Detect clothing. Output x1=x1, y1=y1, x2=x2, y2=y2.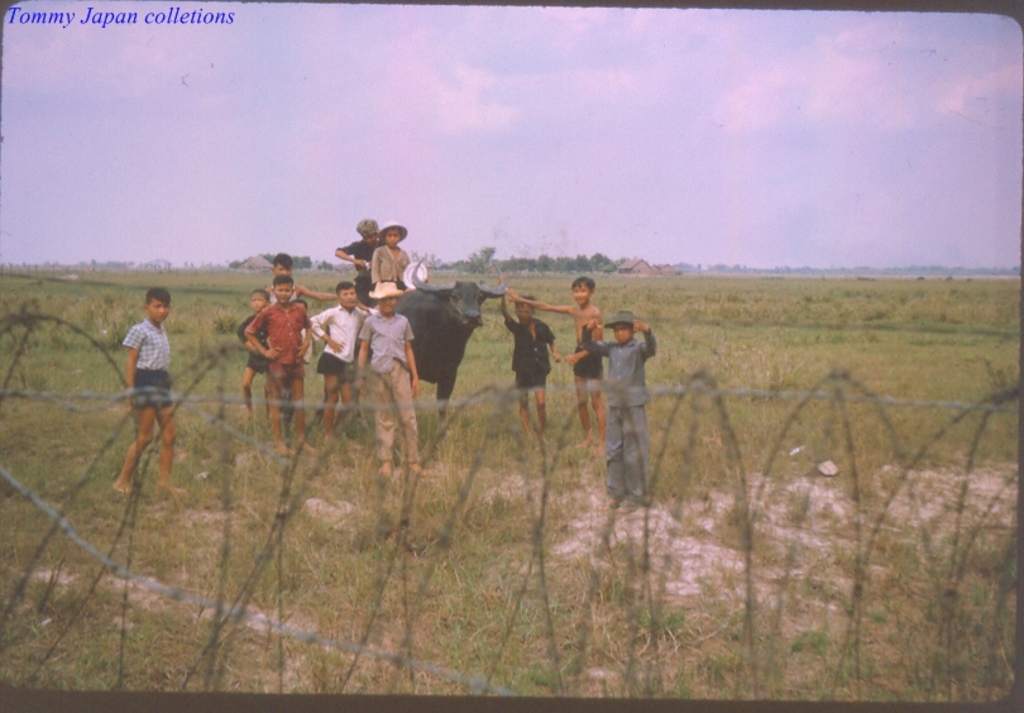
x1=571, y1=344, x2=611, y2=396.
